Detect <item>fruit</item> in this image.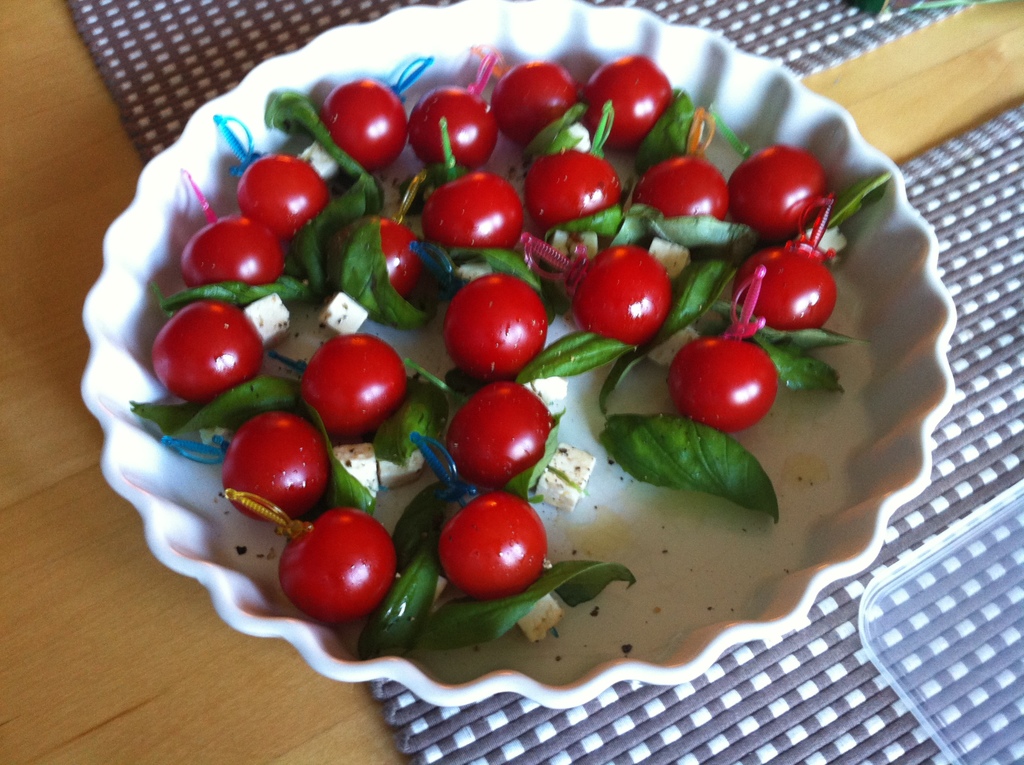
Detection: <box>518,143,618,232</box>.
